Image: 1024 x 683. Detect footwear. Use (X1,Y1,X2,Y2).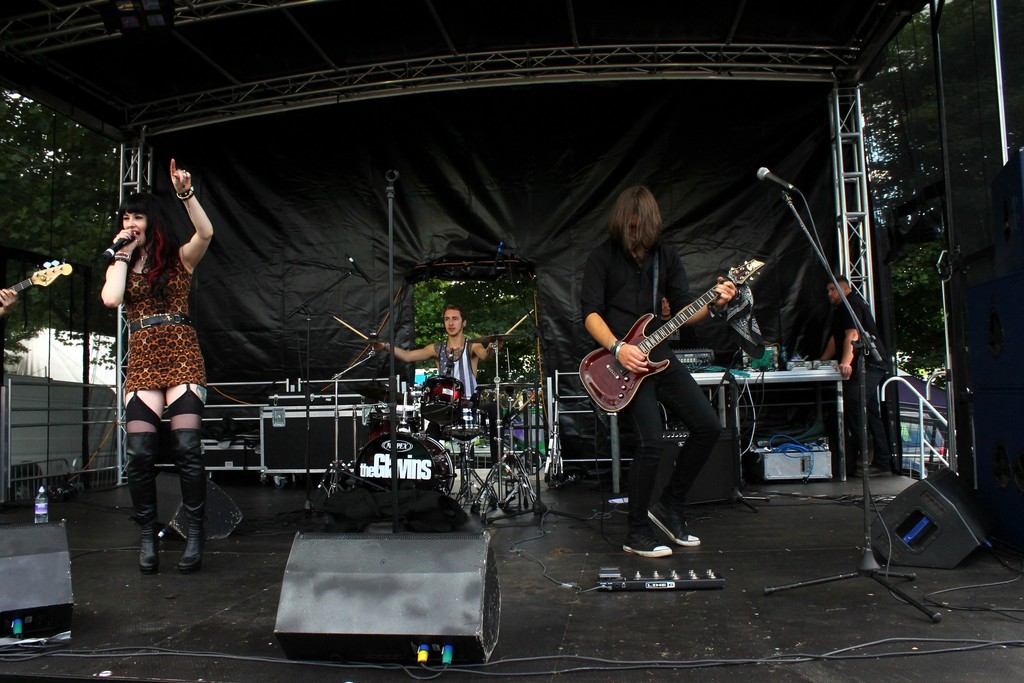
(647,502,701,550).
